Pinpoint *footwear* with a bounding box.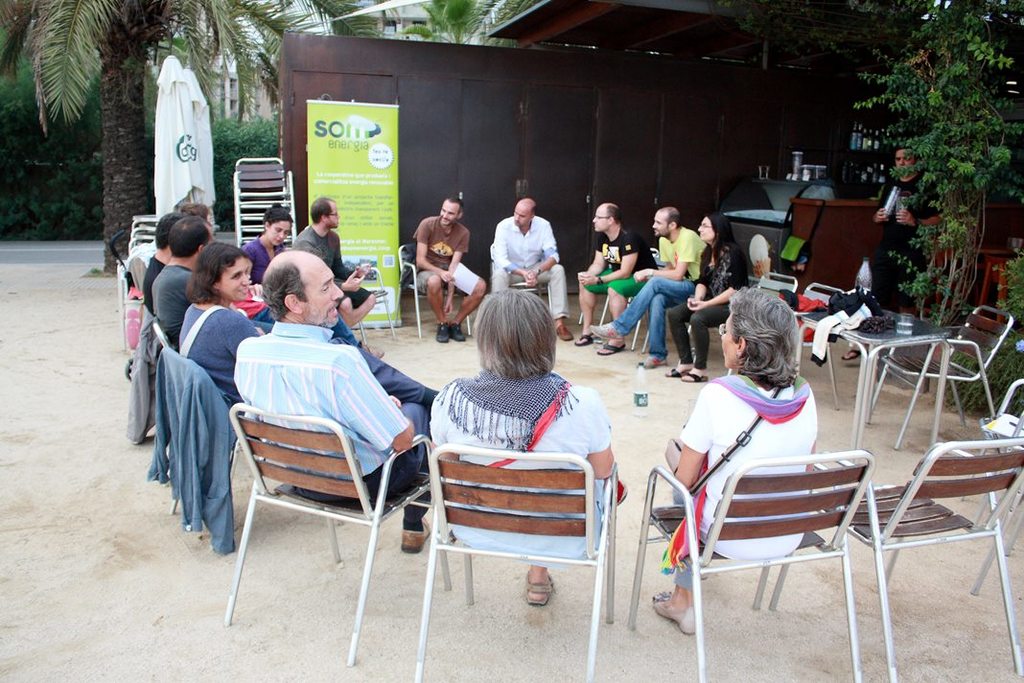
BBox(637, 356, 666, 369).
